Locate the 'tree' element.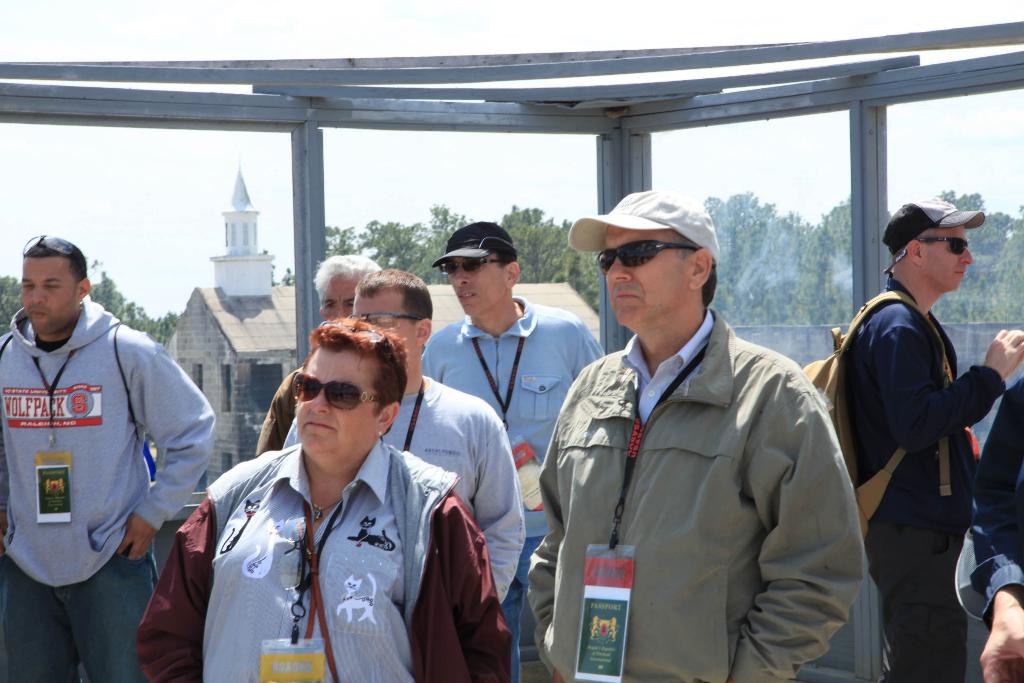
Element bbox: (x1=700, y1=186, x2=781, y2=329).
